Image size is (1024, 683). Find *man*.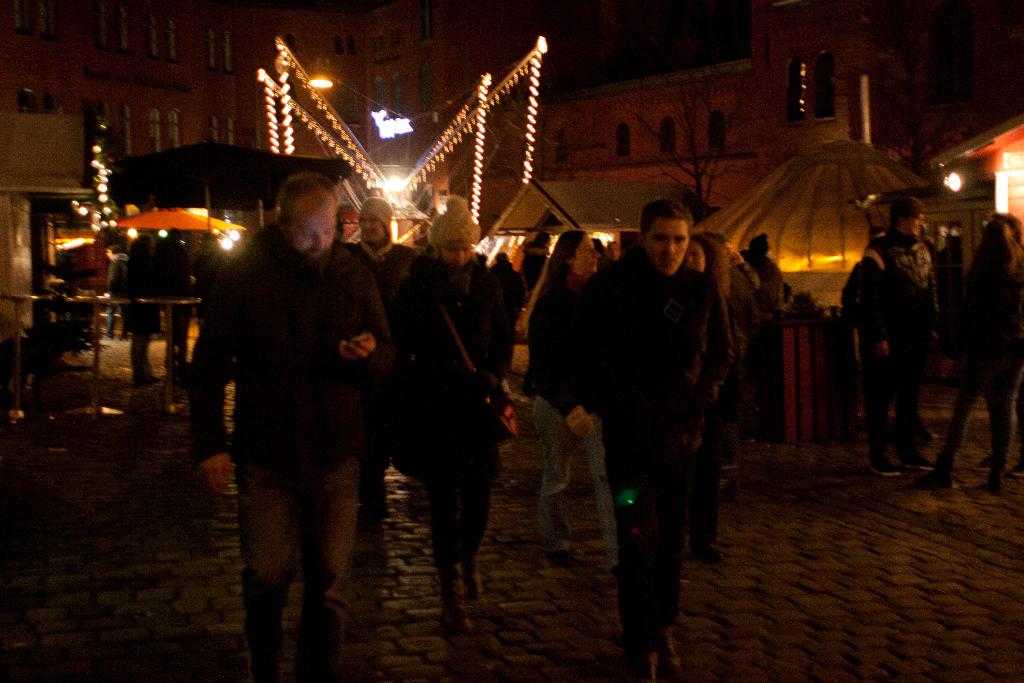
522 233 548 351.
